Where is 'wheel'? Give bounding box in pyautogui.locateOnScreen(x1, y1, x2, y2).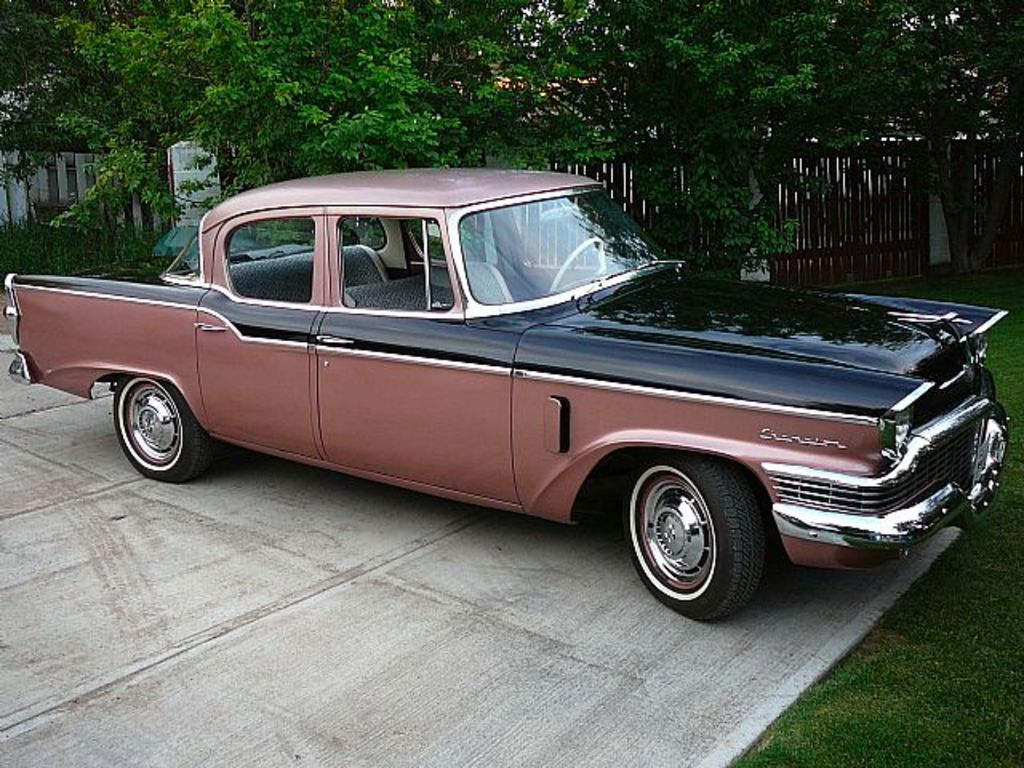
pyautogui.locateOnScreen(112, 384, 211, 490).
